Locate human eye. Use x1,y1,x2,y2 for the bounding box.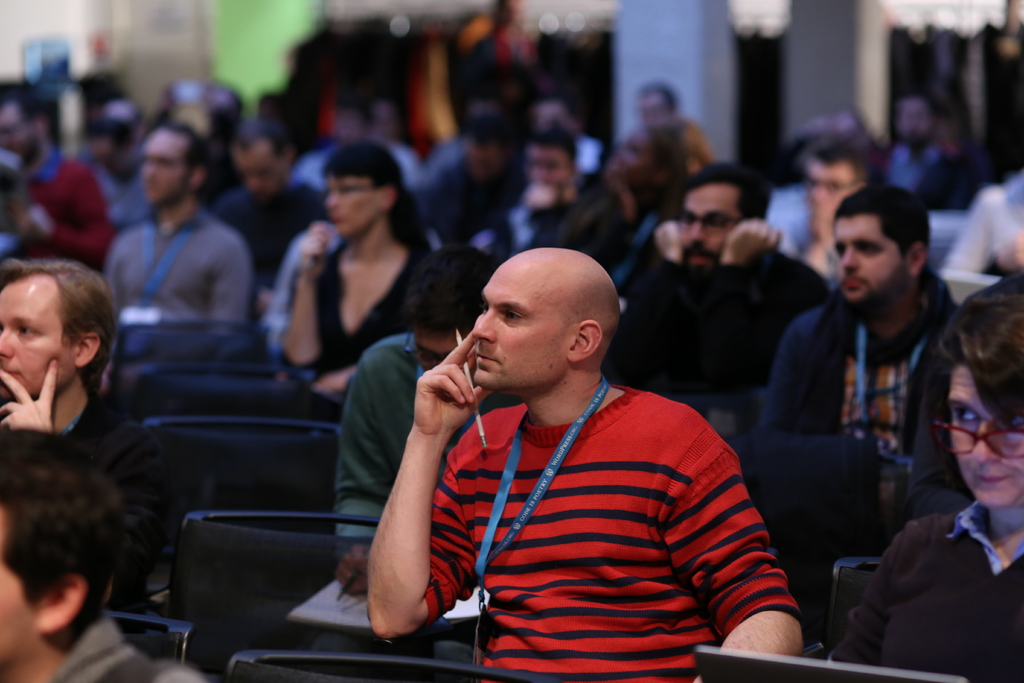
499,307,524,324.
